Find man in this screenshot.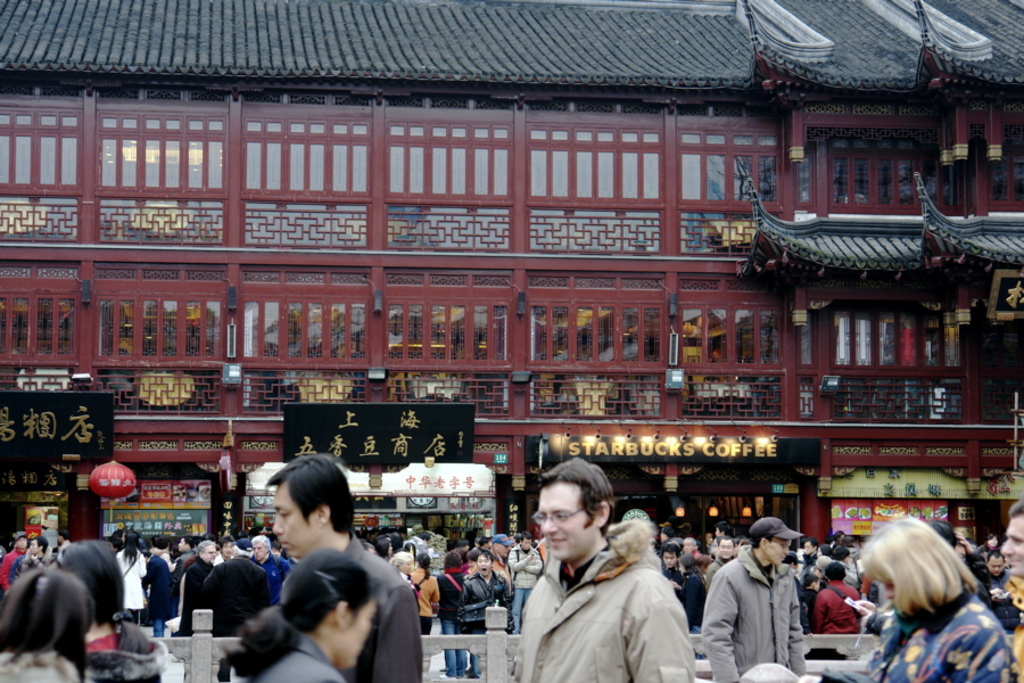
The bounding box for man is [x1=701, y1=518, x2=804, y2=682].
